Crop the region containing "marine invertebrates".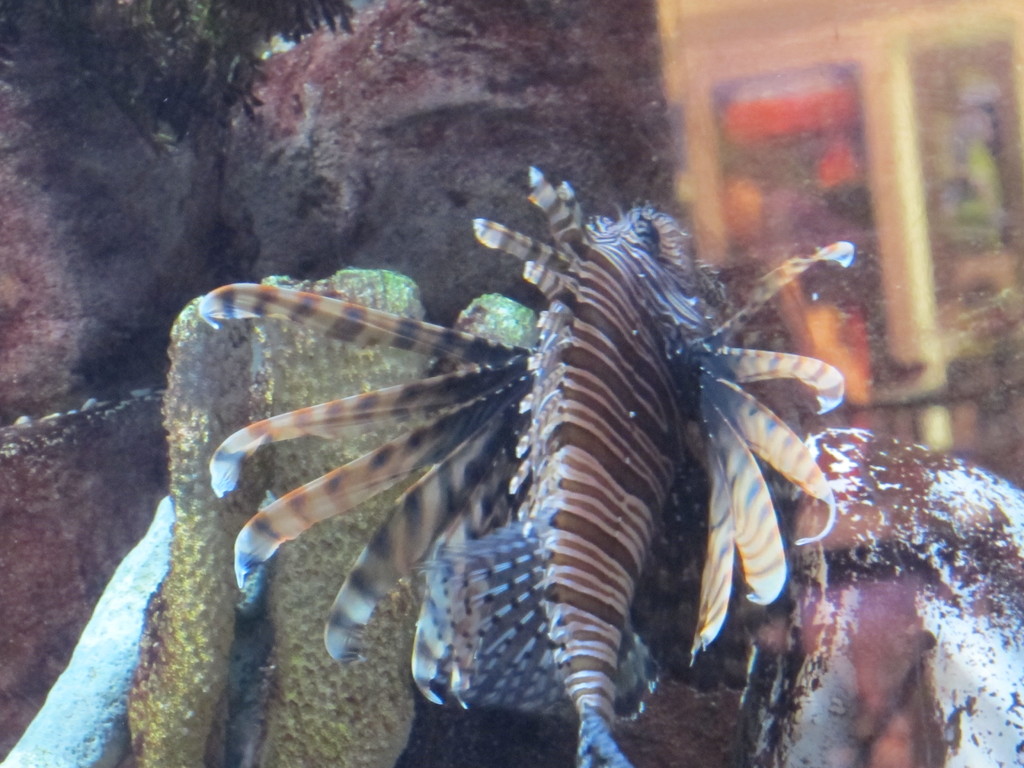
Crop region: 203:166:854:767.
